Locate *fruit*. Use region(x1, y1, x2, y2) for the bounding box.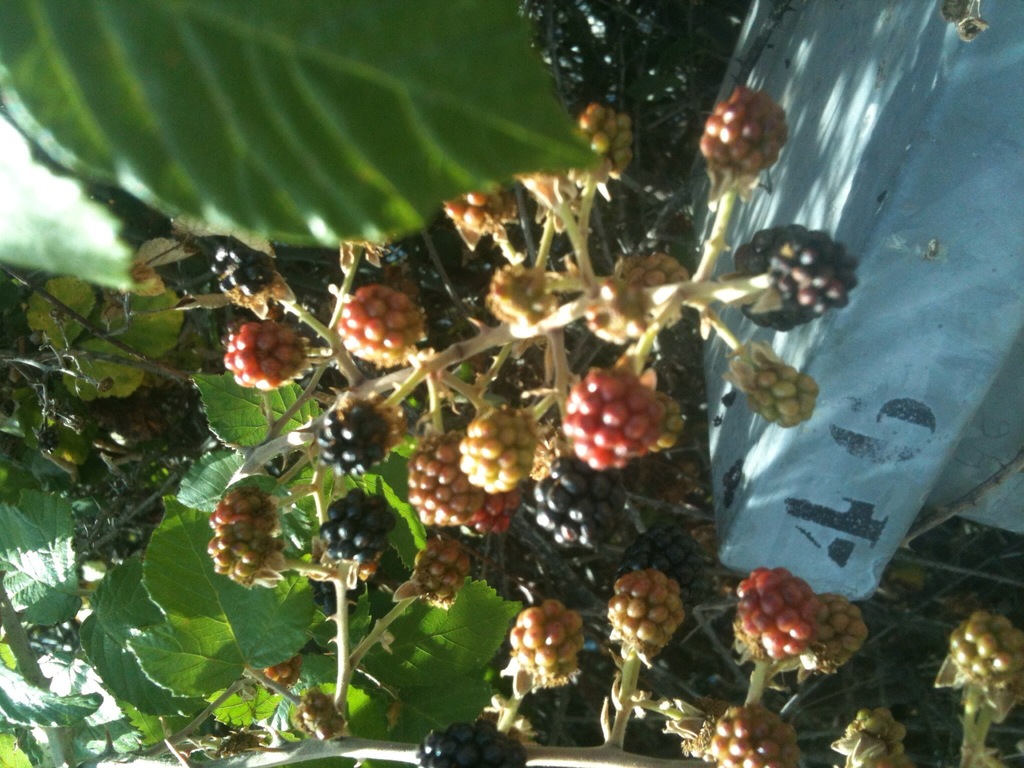
region(612, 250, 693, 289).
